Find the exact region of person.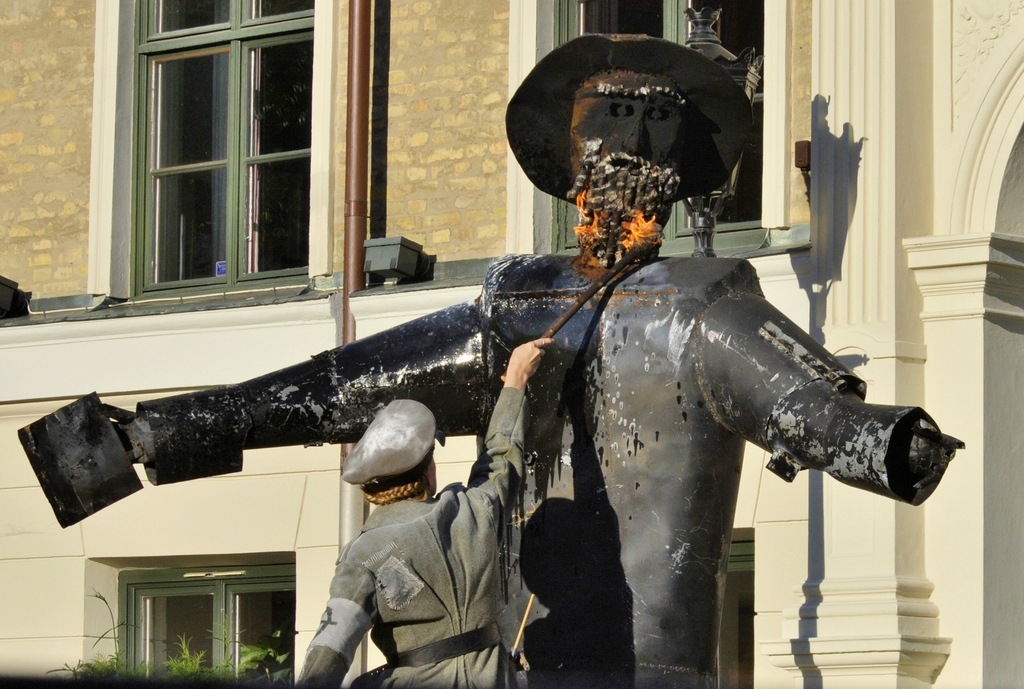
Exact region: <box>298,334,560,688</box>.
